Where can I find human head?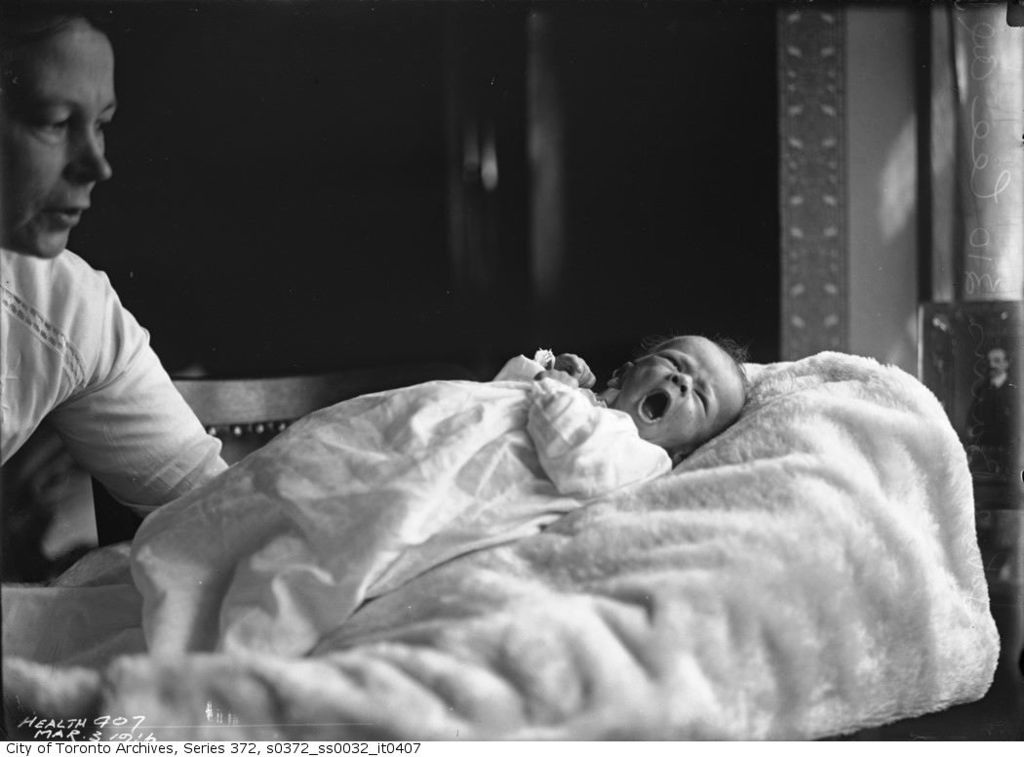
You can find it at region(5, 2, 124, 223).
